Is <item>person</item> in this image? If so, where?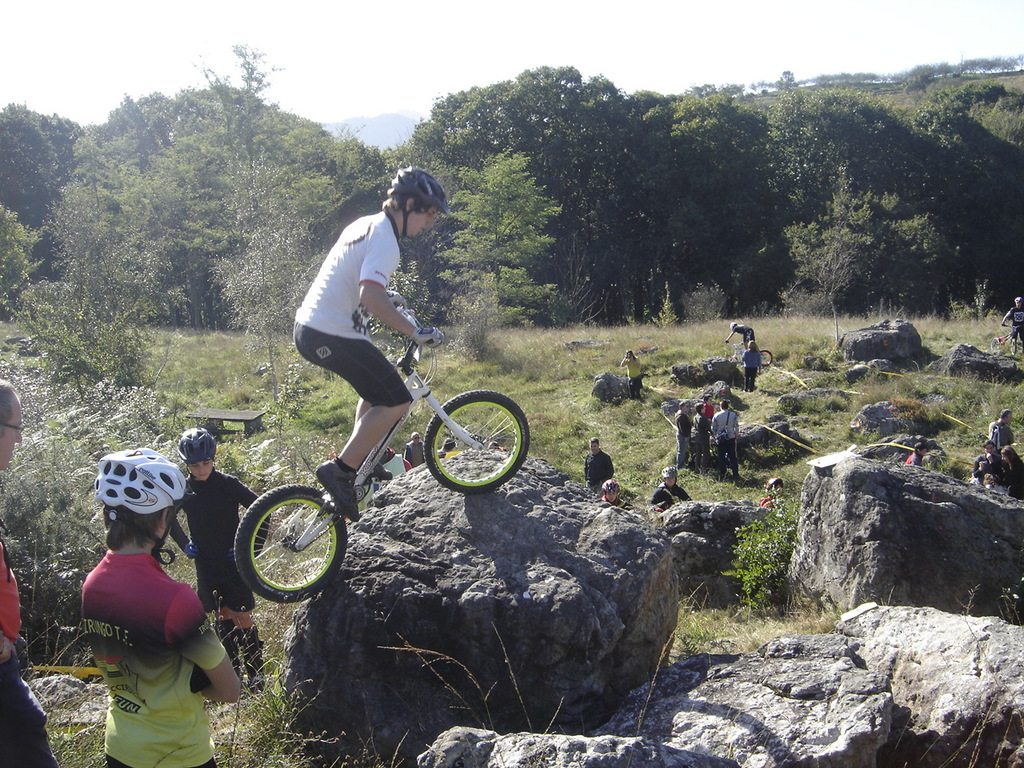
Yes, at pyautogui.locateOnScreen(759, 476, 786, 510).
